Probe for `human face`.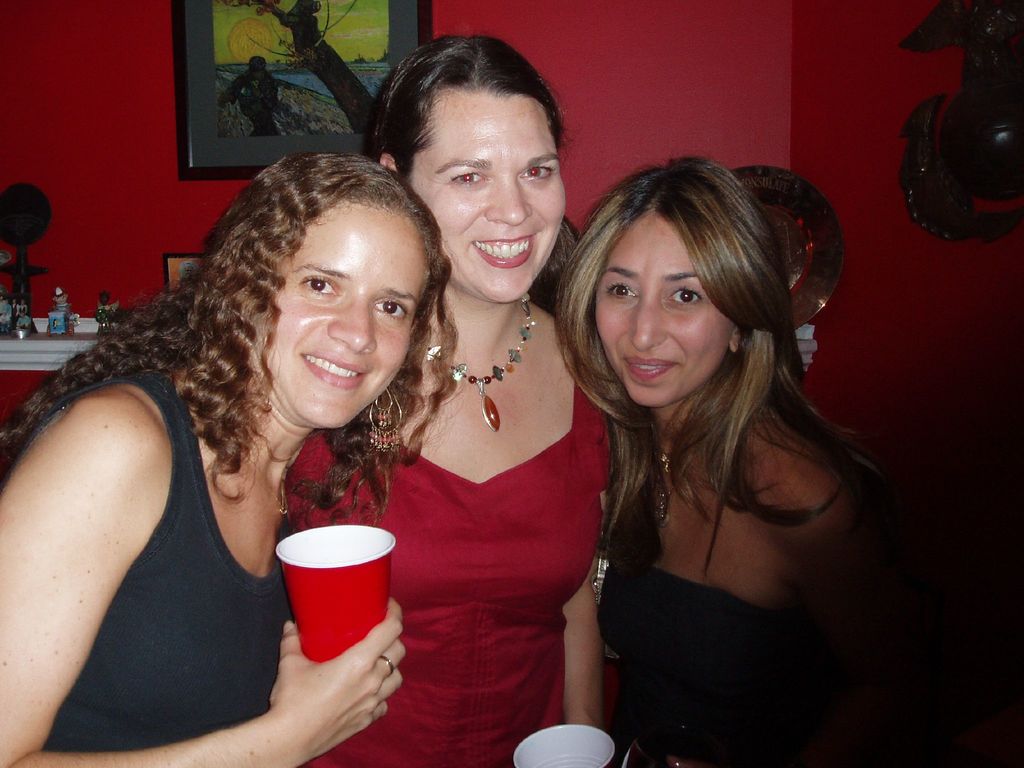
Probe result: [593, 212, 730, 410].
